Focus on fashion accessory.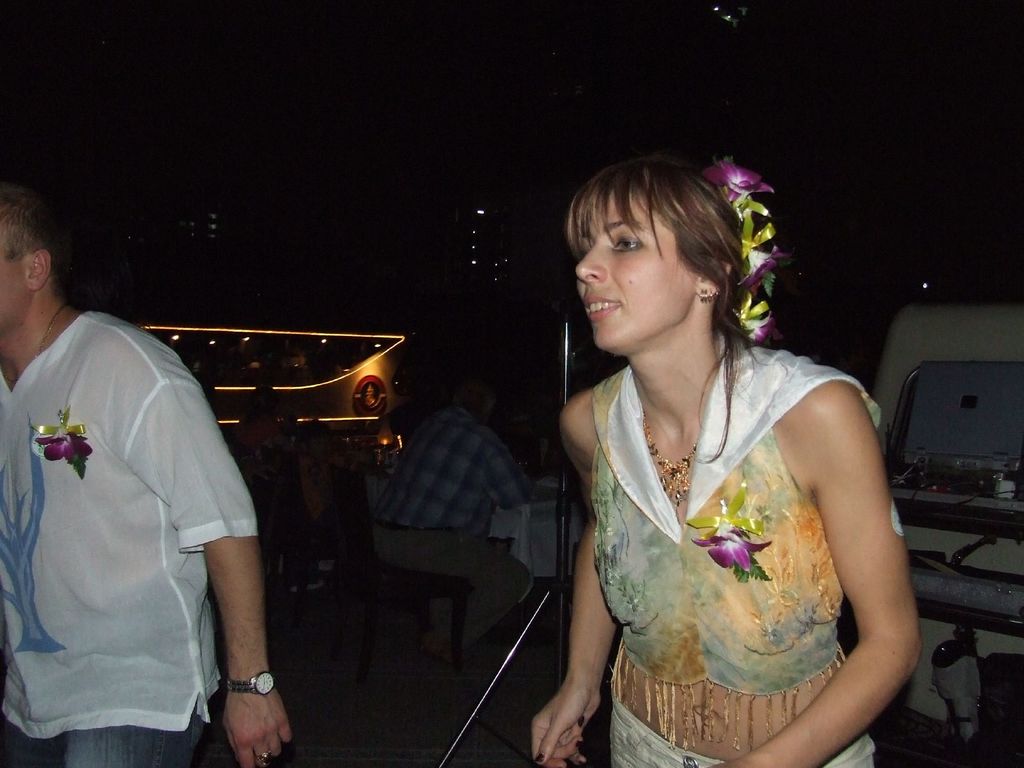
Focused at bbox=(699, 286, 719, 302).
